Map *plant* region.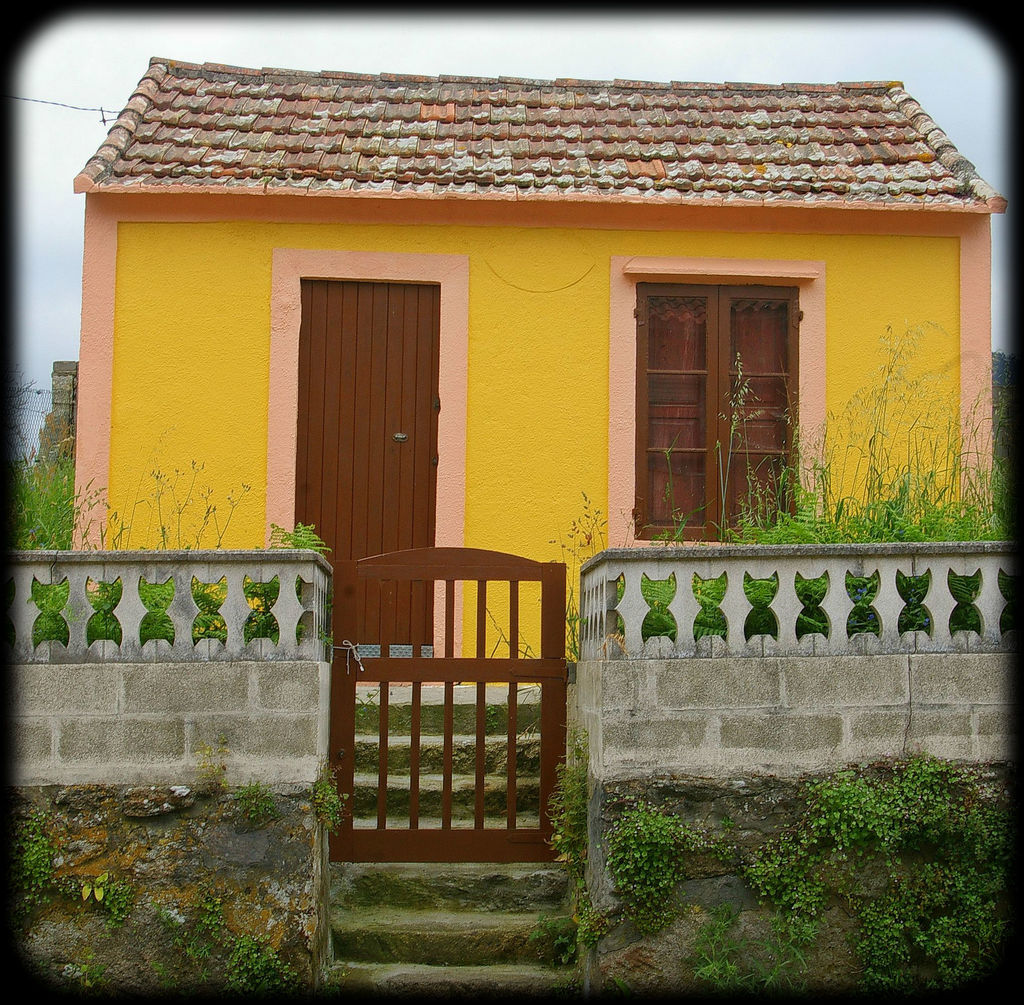
Mapped to pyautogui.locateOnScreen(67, 950, 111, 986).
